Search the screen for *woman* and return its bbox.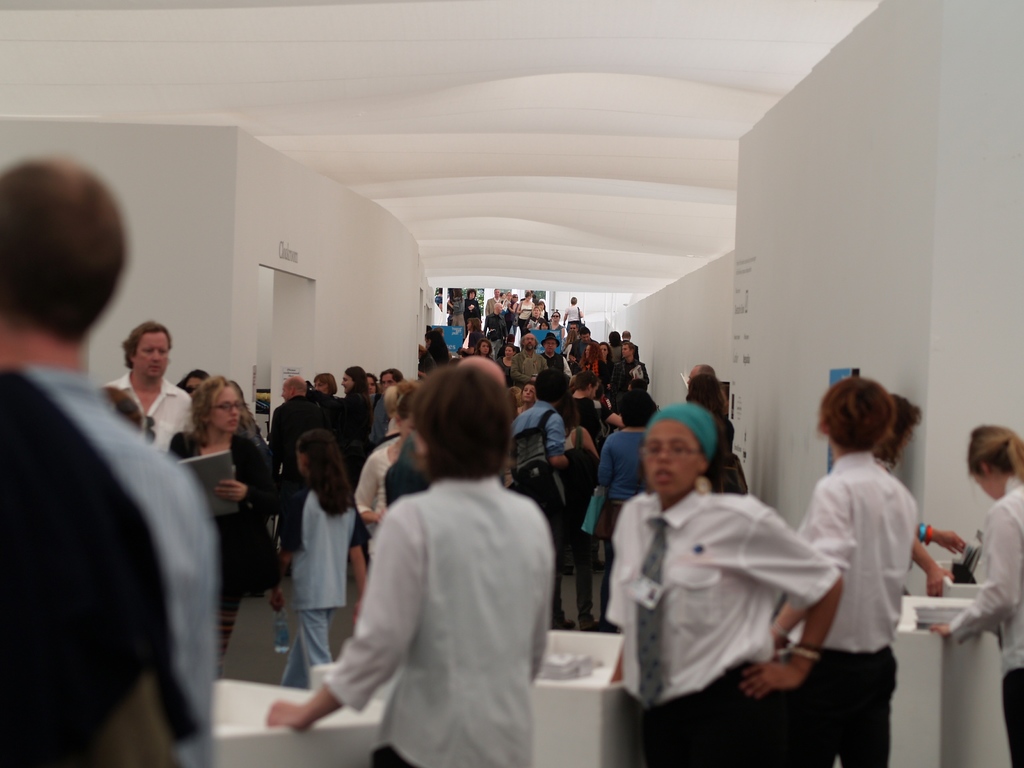
Found: bbox=(314, 374, 337, 393).
